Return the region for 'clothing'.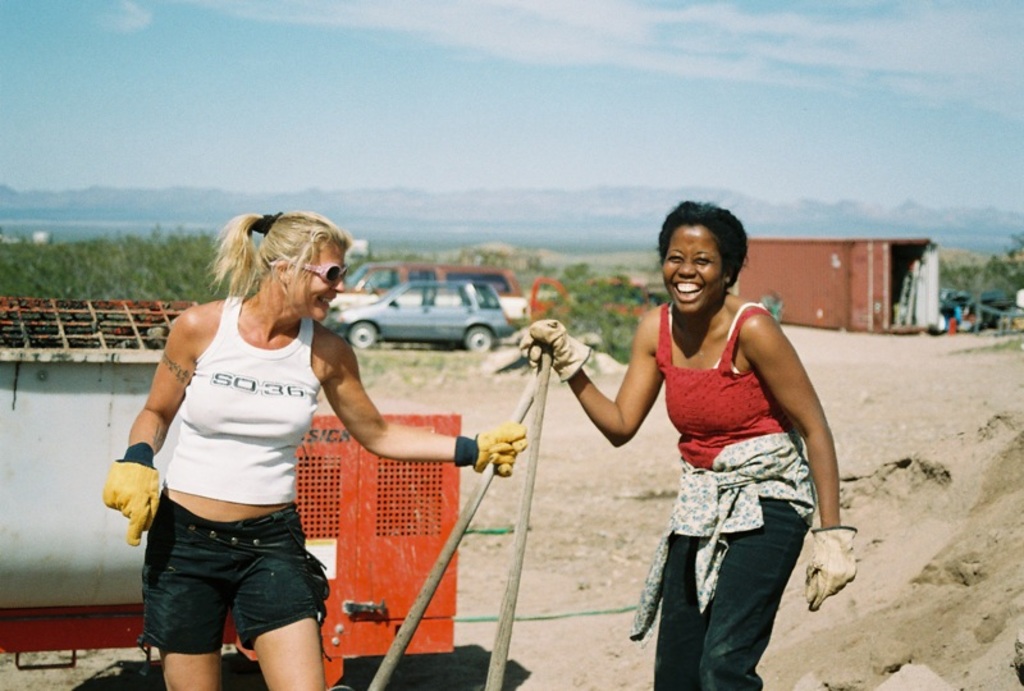
<region>663, 298, 800, 459</region>.
